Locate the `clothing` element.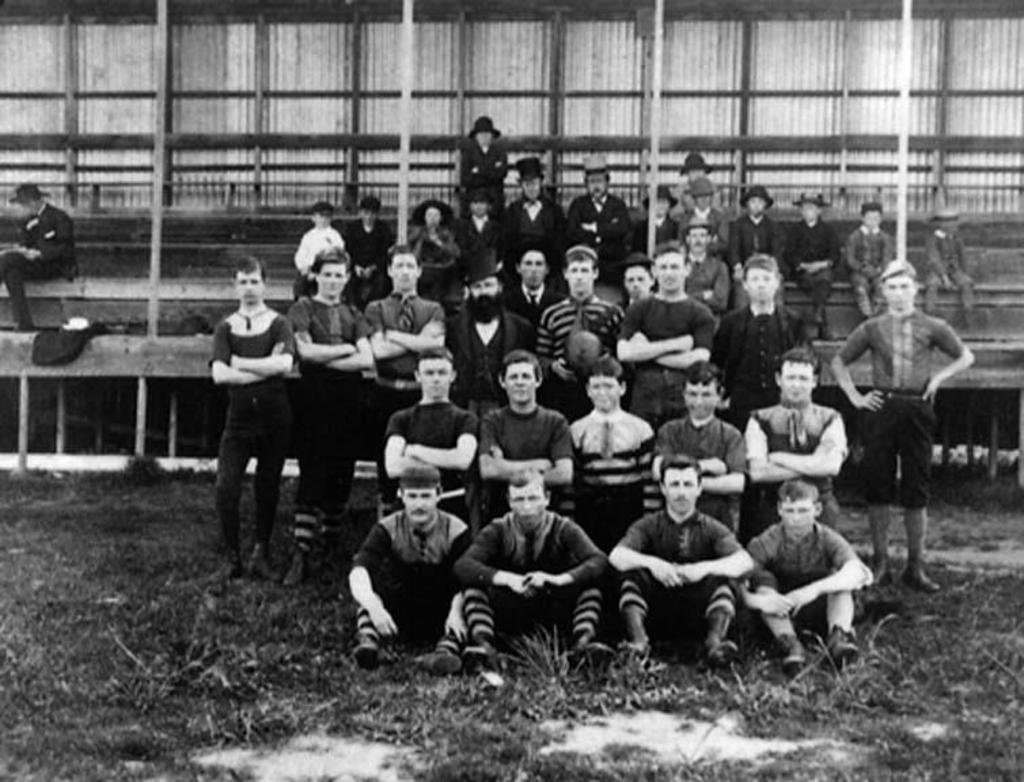
Element bbox: [477, 403, 574, 510].
